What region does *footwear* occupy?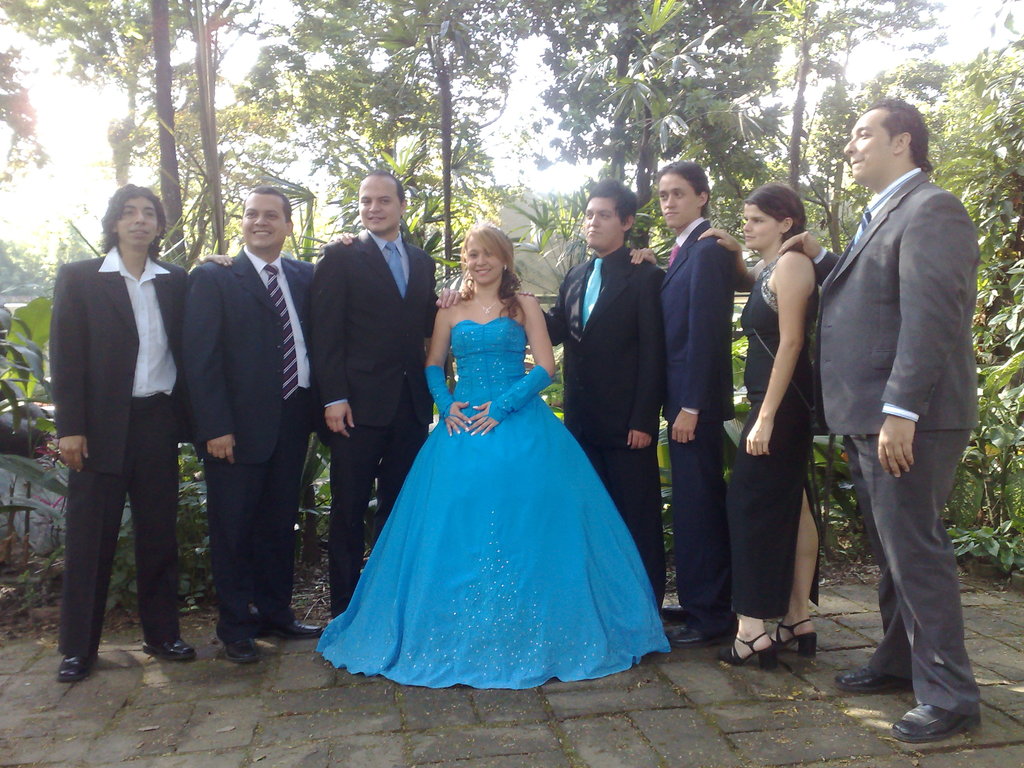
<bbox>832, 659, 910, 688</bbox>.
